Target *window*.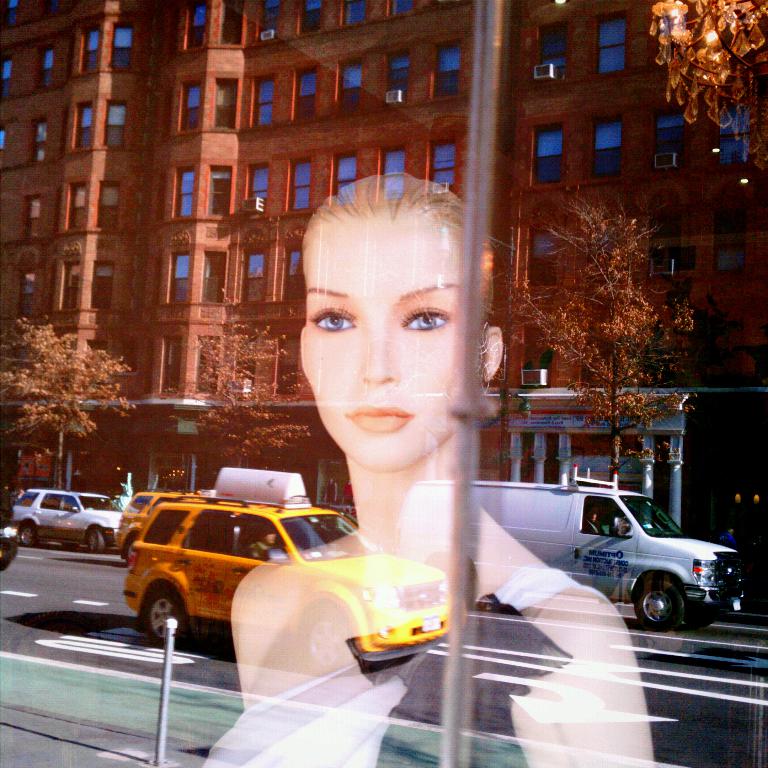
Target region: box(596, 16, 627, 72).
